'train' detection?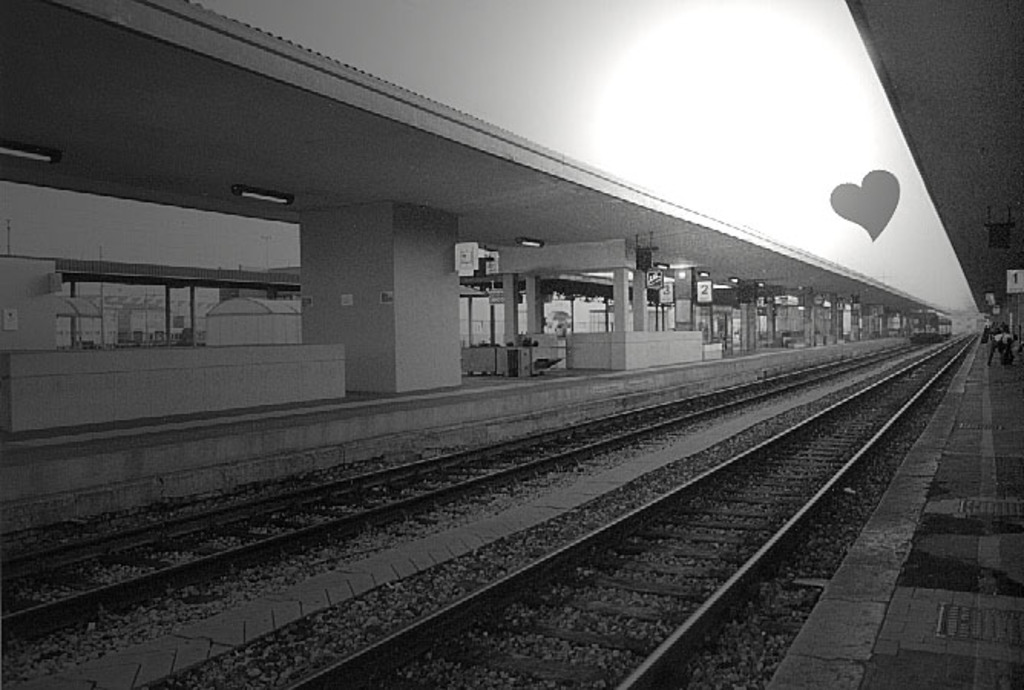
{"left": 907, "top": 310, "right": 953, "bottom": 347}
